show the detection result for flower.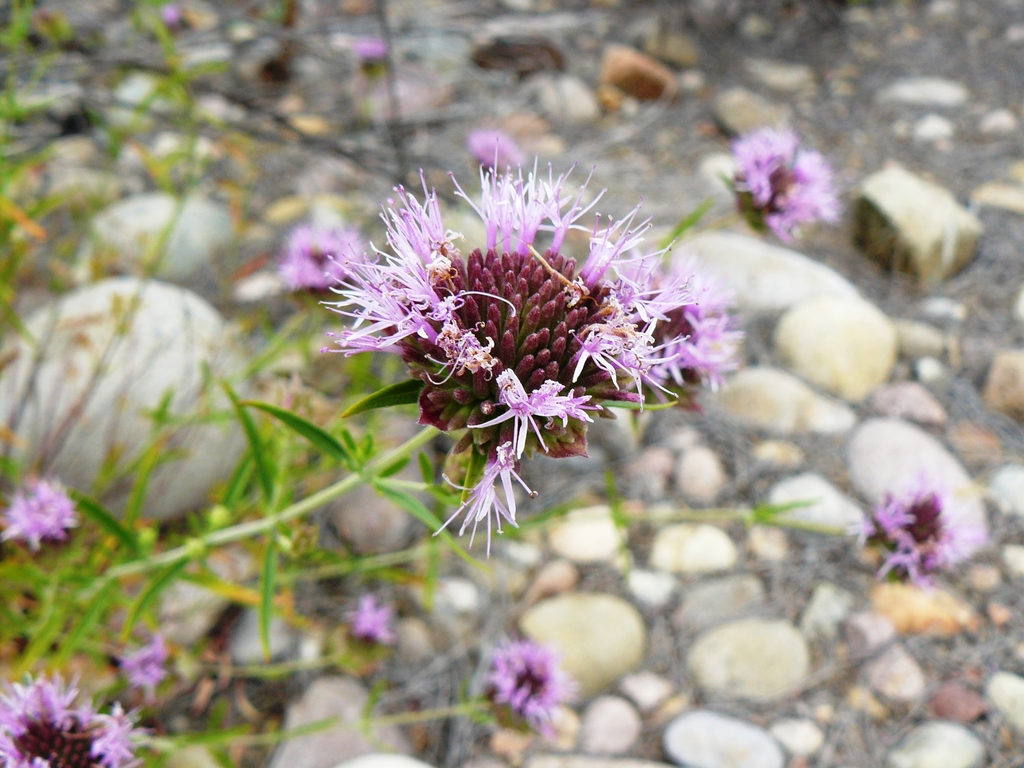
pyautogui.locateOnScreen(470, 131, 525, 175).
